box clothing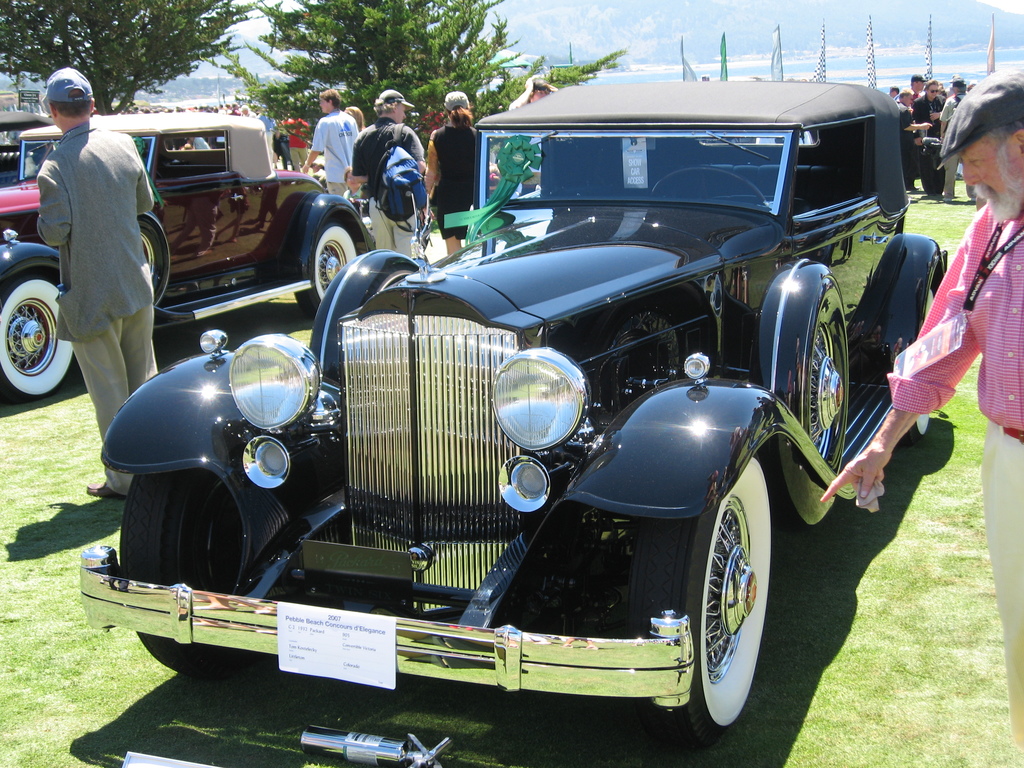
(257, 114, 276, 155)
